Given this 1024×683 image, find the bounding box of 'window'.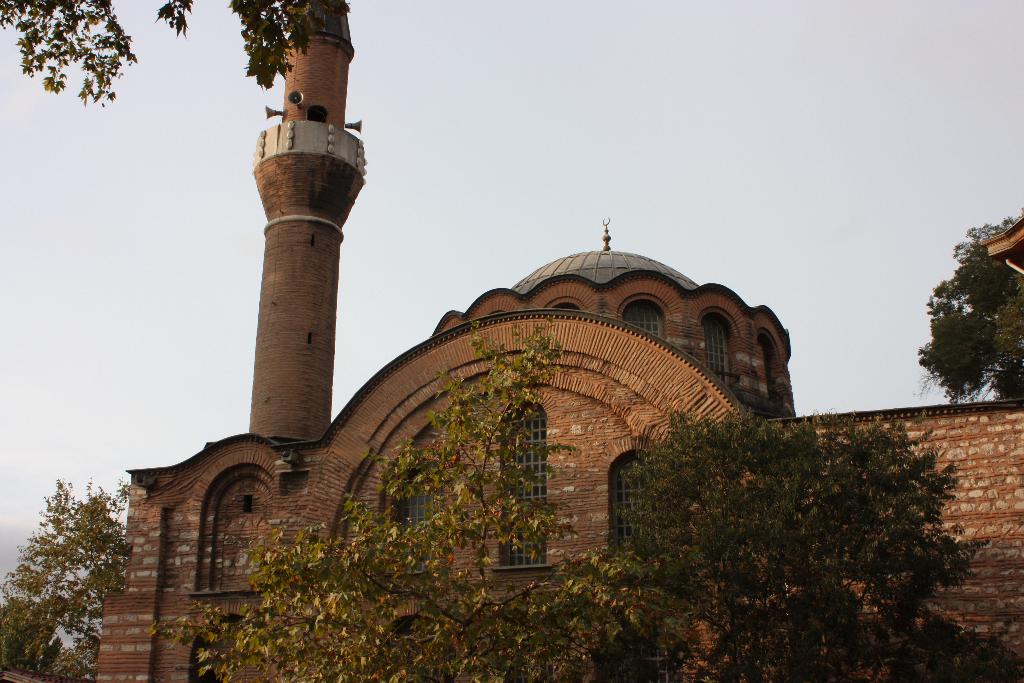
bbox=(400, 470, 442, 574).
